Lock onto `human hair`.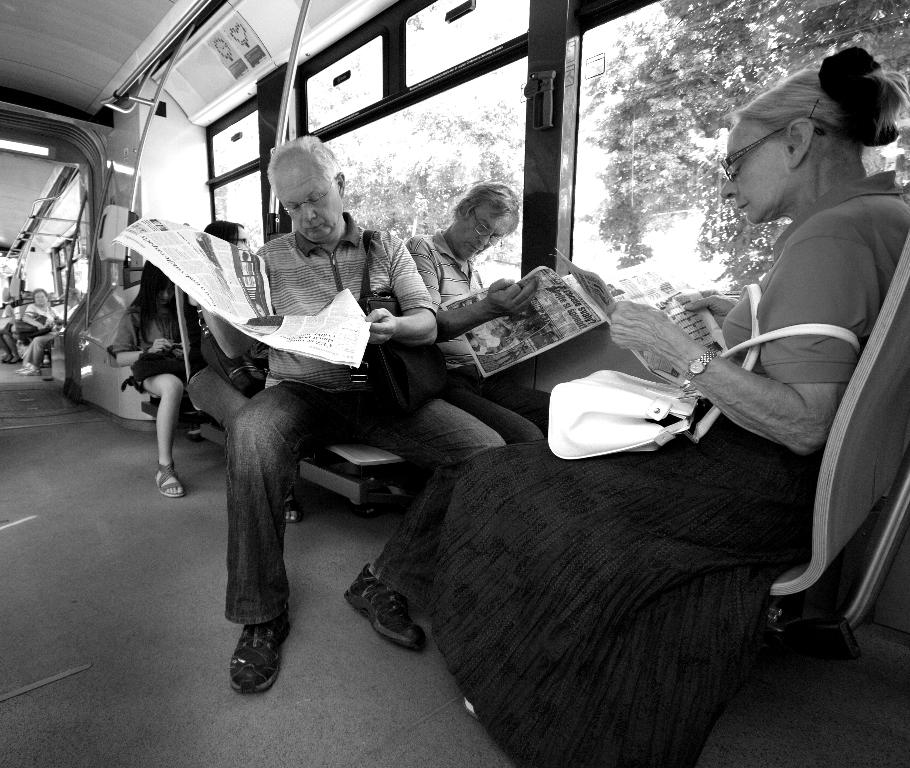
Locked: 450, 182, 520, 233.
